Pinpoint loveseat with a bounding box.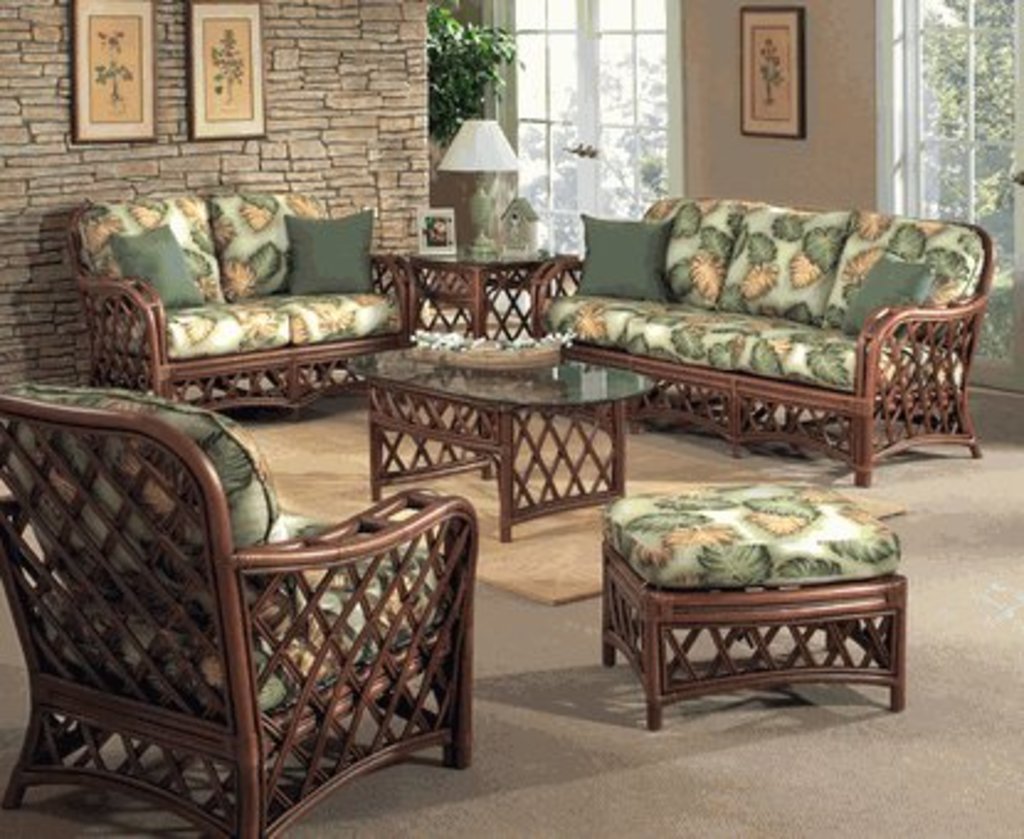
86:175:385:402.
